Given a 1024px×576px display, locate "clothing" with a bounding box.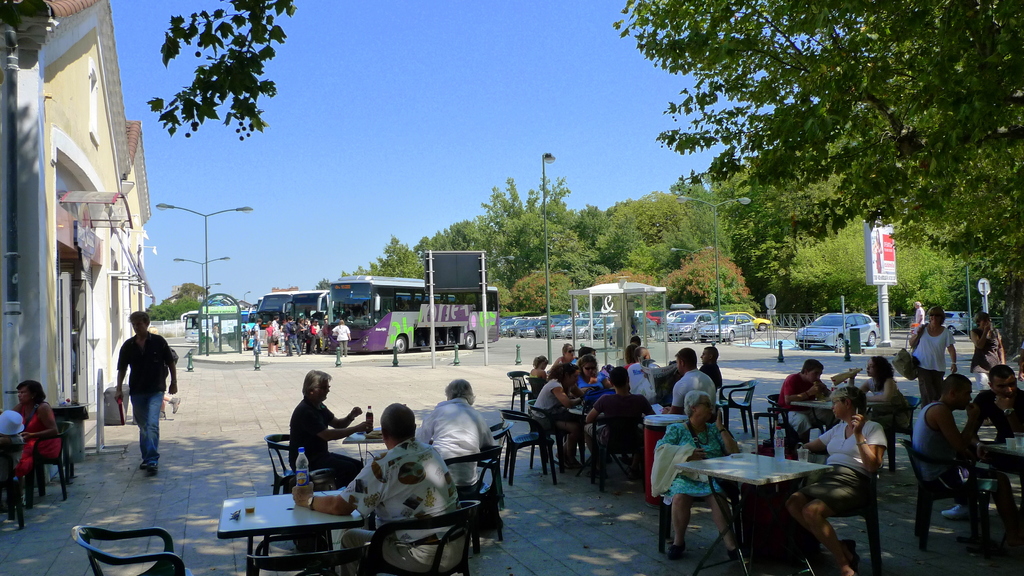
Located: {"x1": 22, "y1": 403, "x2": 58, "y2": 469}.
